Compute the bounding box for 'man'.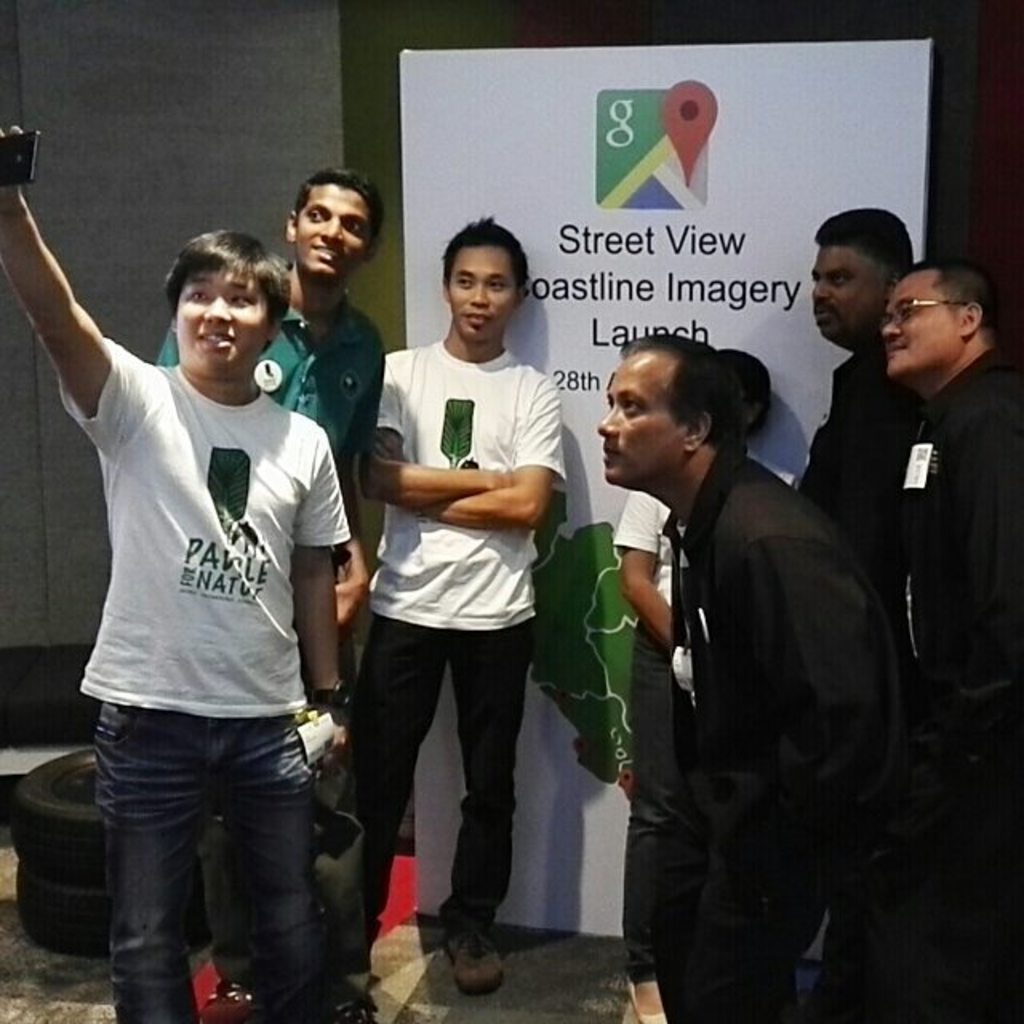
797:208:938:1022.
